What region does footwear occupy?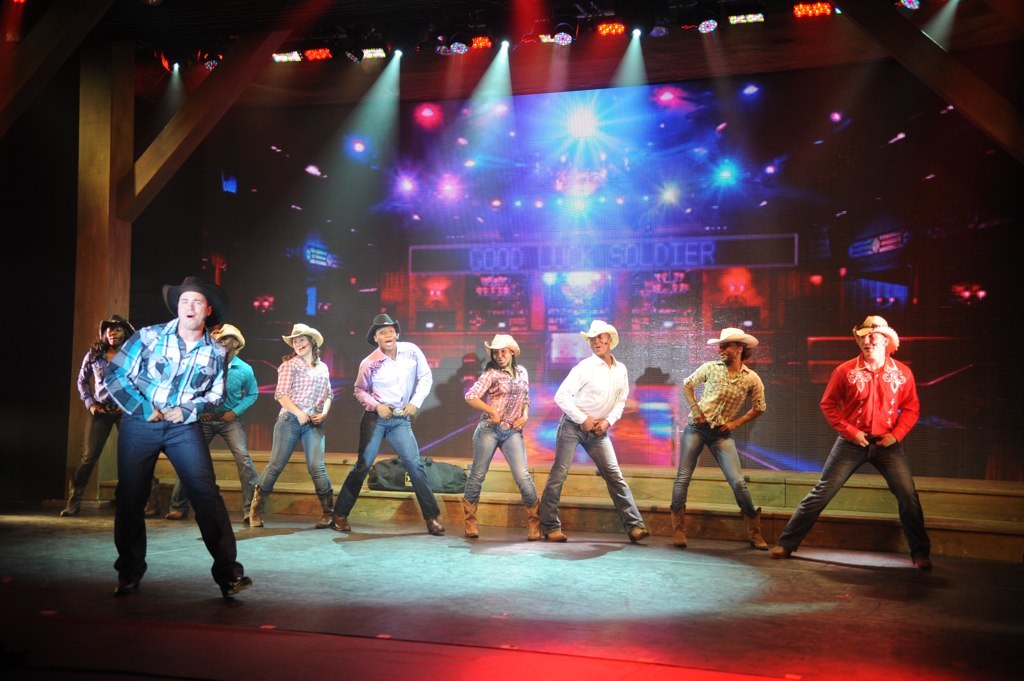
box=[251, 482, 271, 527].
